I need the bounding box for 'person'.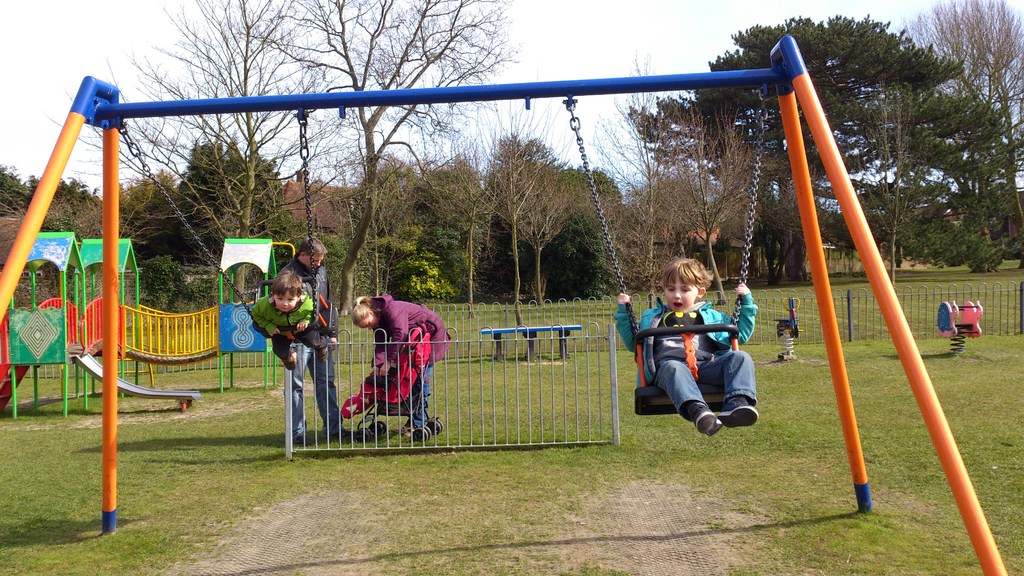
Here it is: BBox(614, 252, 751, 435).
